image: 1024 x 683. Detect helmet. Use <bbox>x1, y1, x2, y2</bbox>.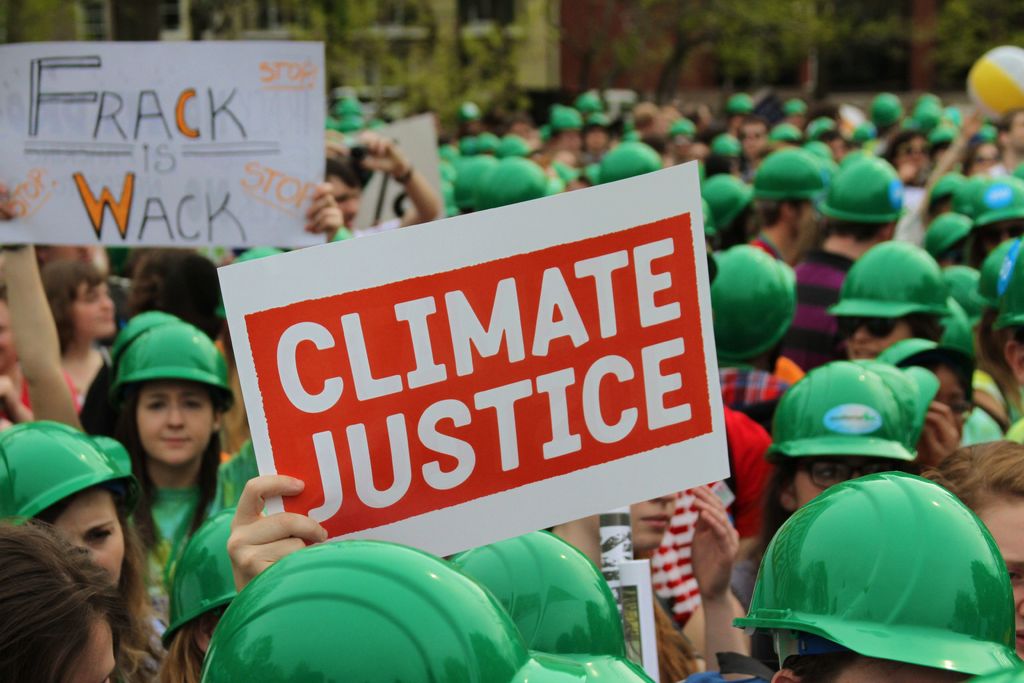
<bbox>829, 239, 952, 319</bbox>.
